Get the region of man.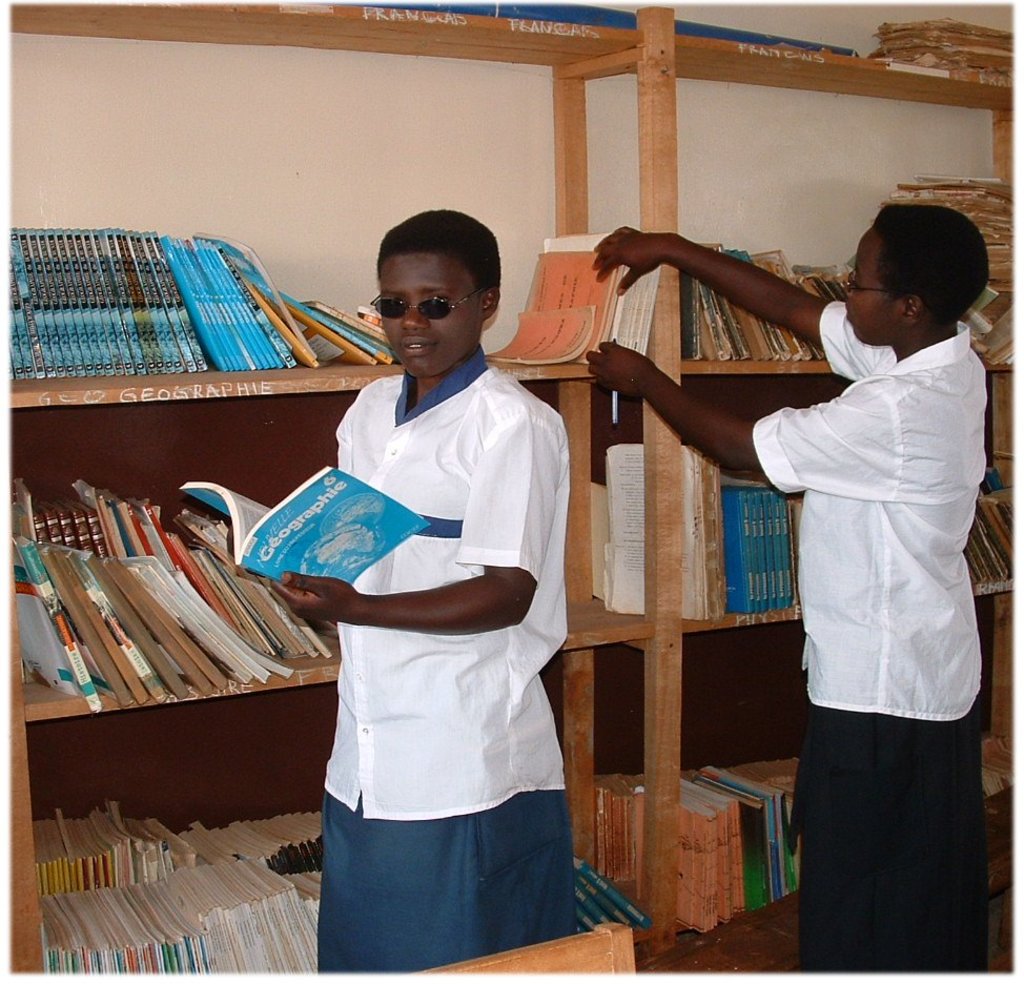
{"left": 583, "top": 201, "right": 988, "bottom": 983}.
